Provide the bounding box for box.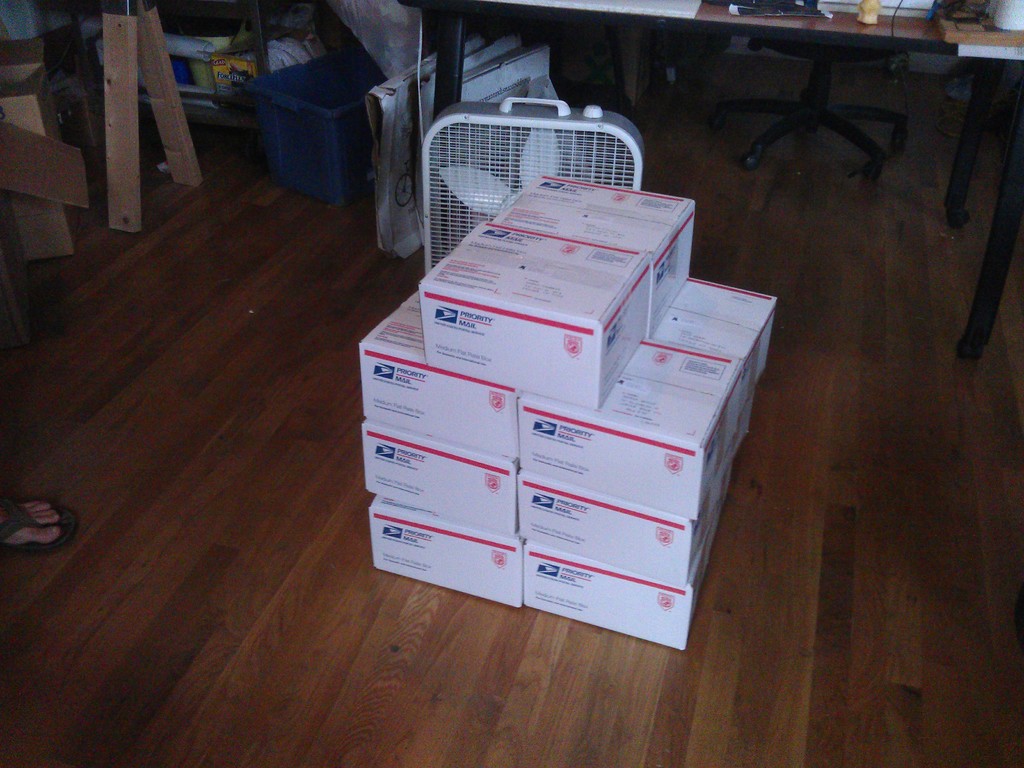
l=504, t=170, r=692, b=333.
